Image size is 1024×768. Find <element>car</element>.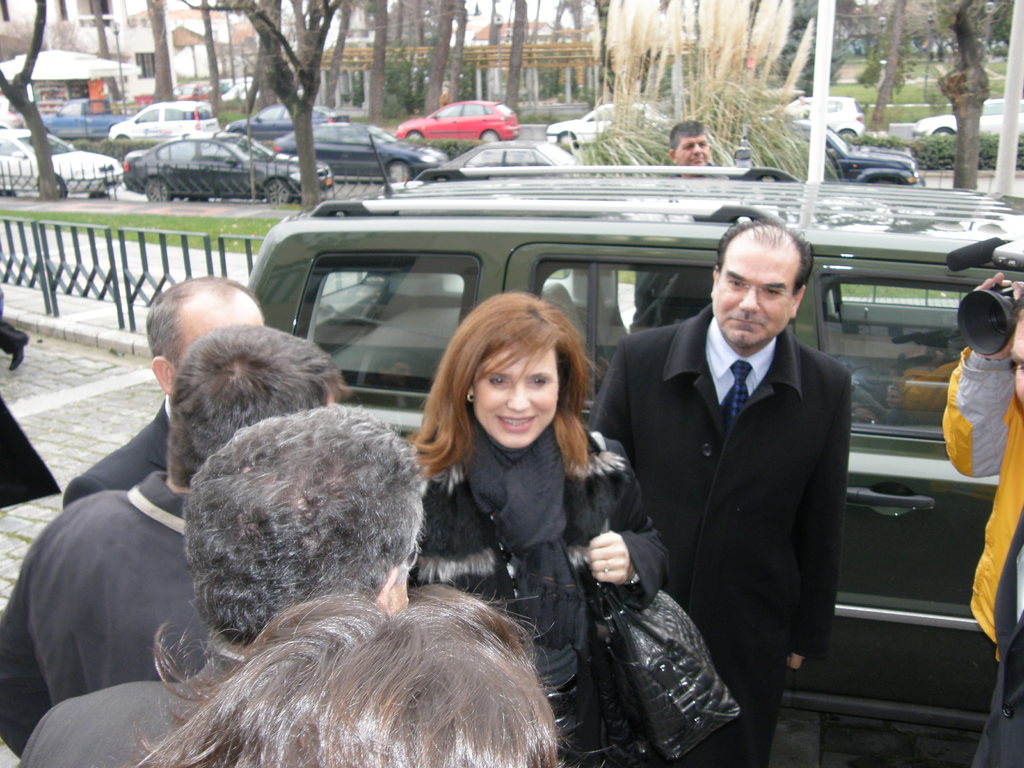
x1=229, y1=105, x2=344, y2=148.
